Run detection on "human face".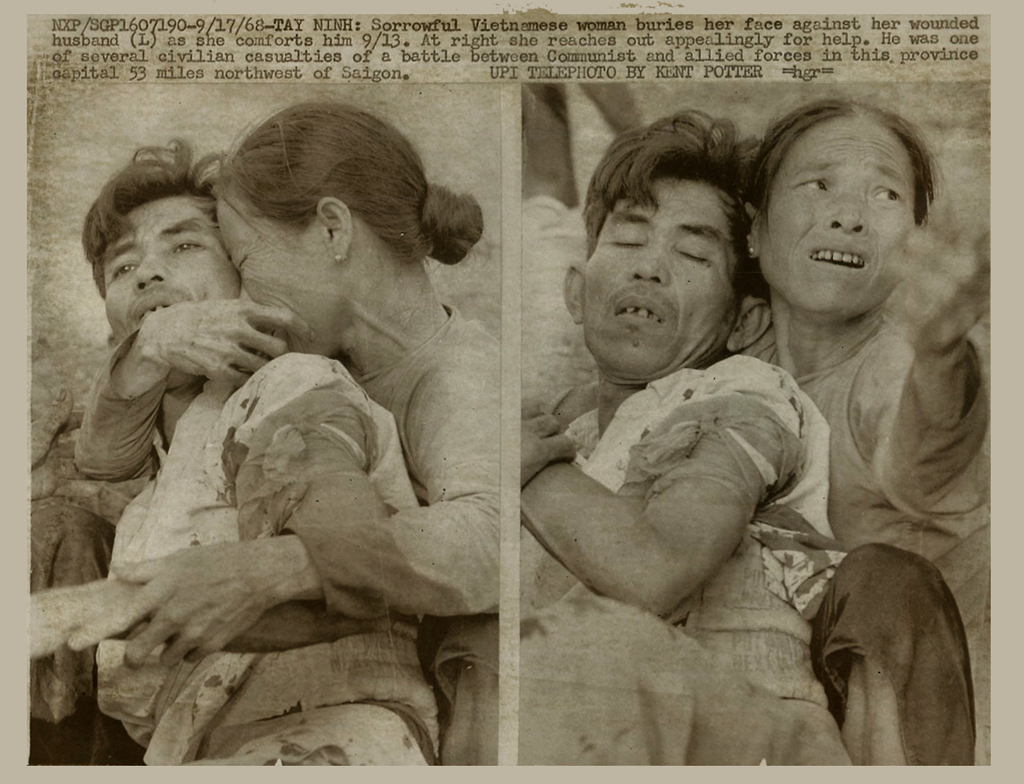
Result: crop(97, 192, 229, 386).
